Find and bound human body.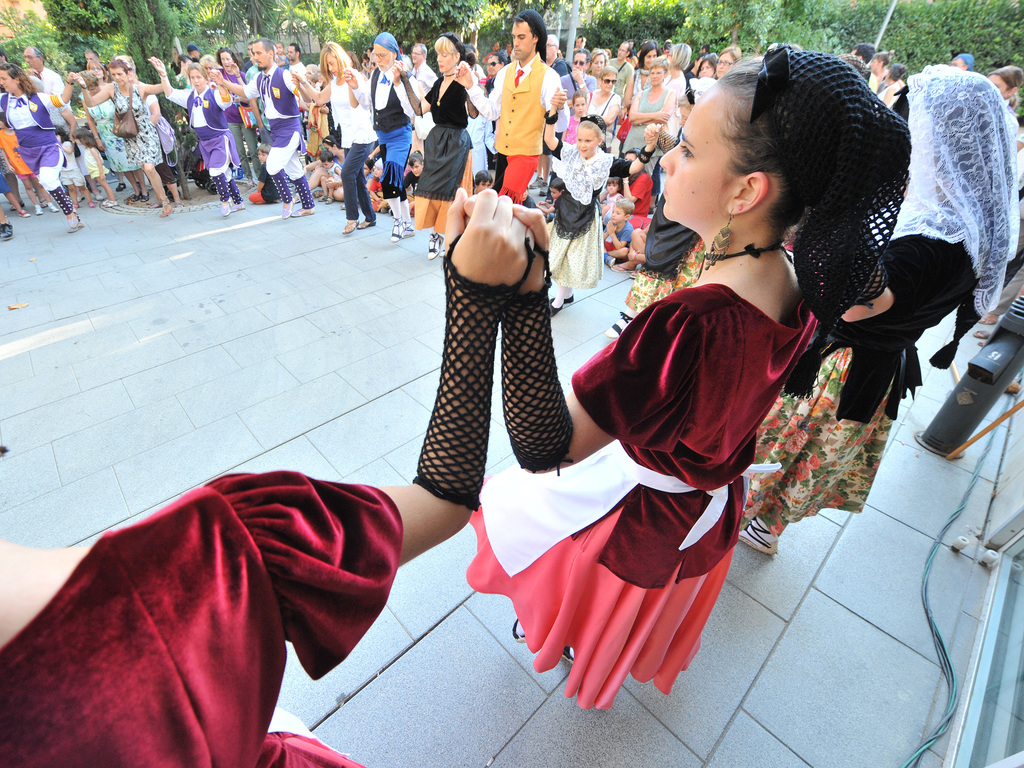
Bound: {"left": 493, "top": 29, "right": 568, "bottom": 193}.
